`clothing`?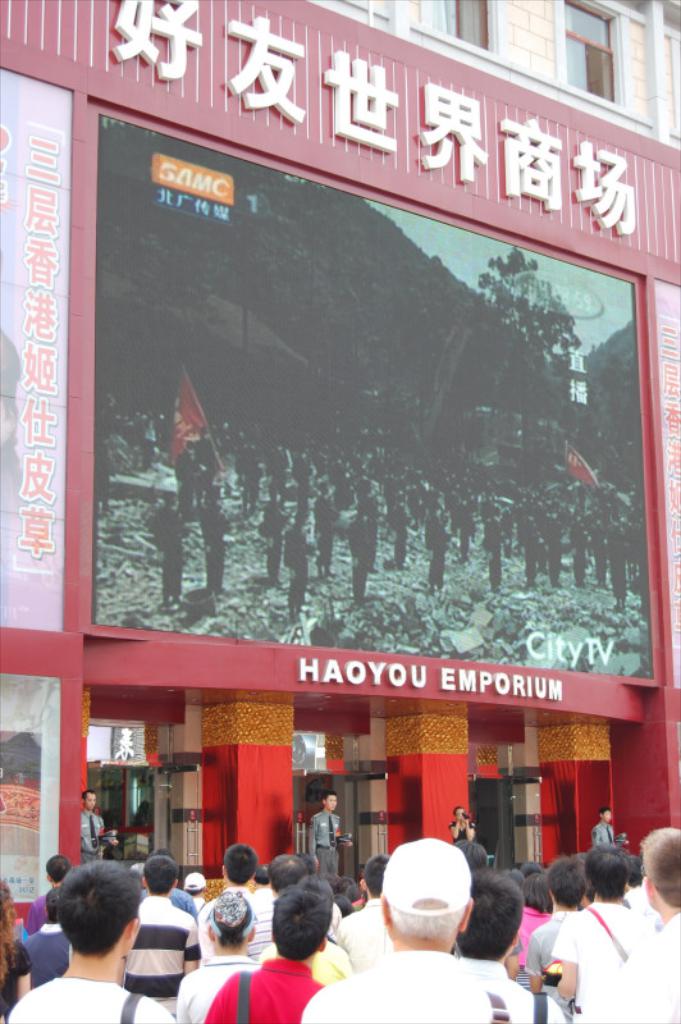
<region>598, 522, 612, 594</region>
